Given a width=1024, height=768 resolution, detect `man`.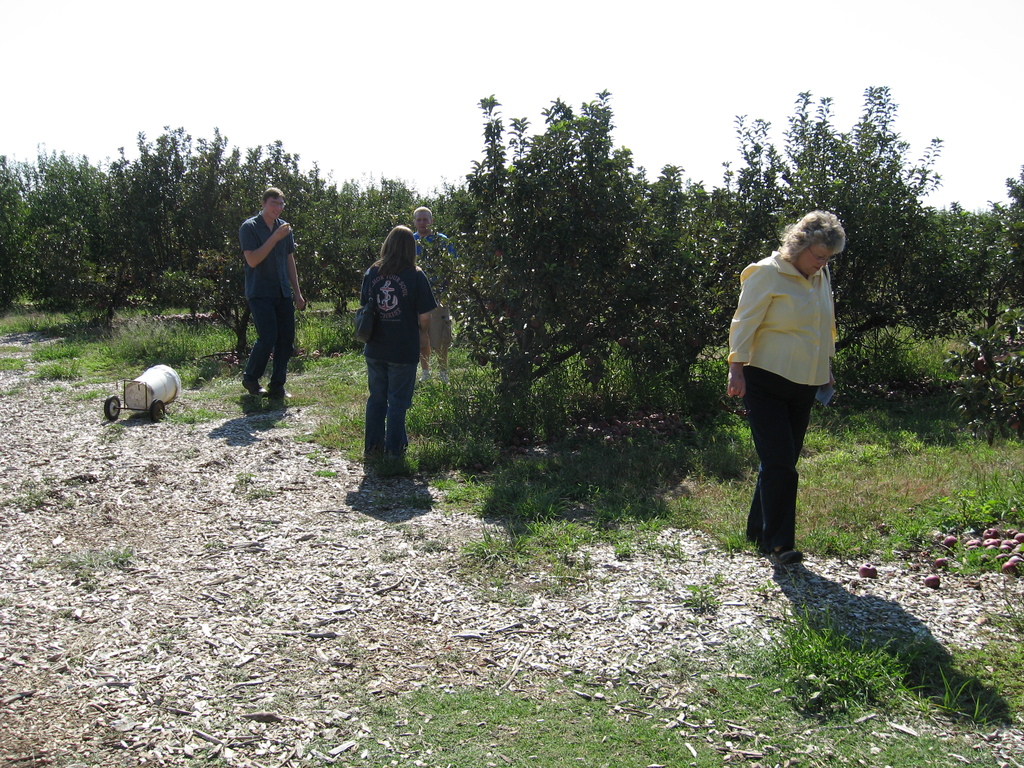
<bbox>399, 203, 457, 374</bbox>.
